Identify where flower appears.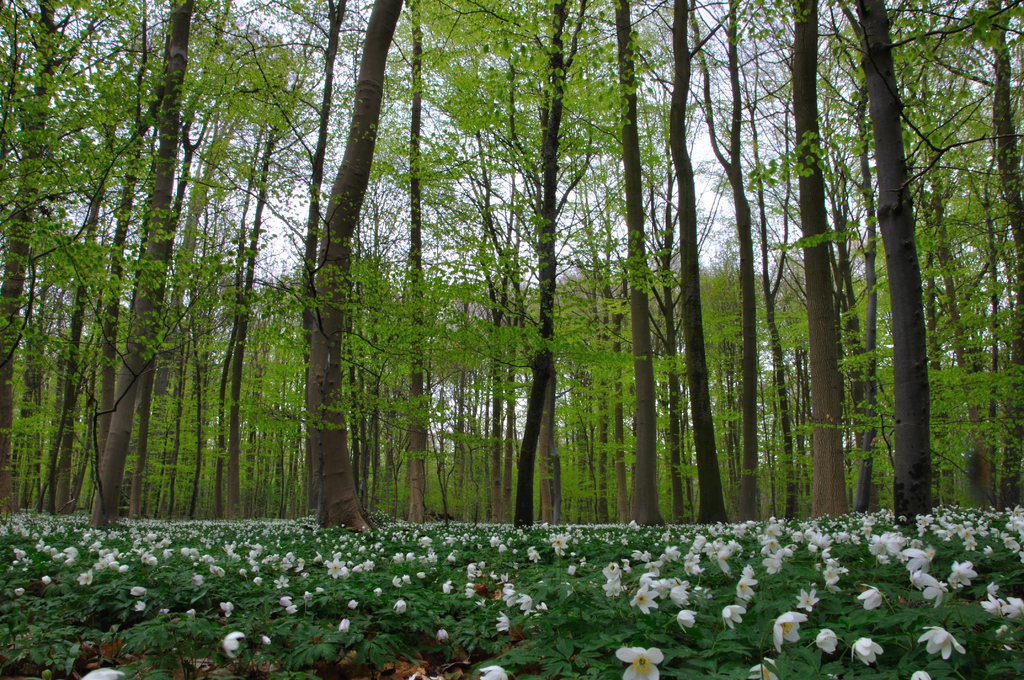
Appears at [left=819, top=562, right=840, bottom=585].
